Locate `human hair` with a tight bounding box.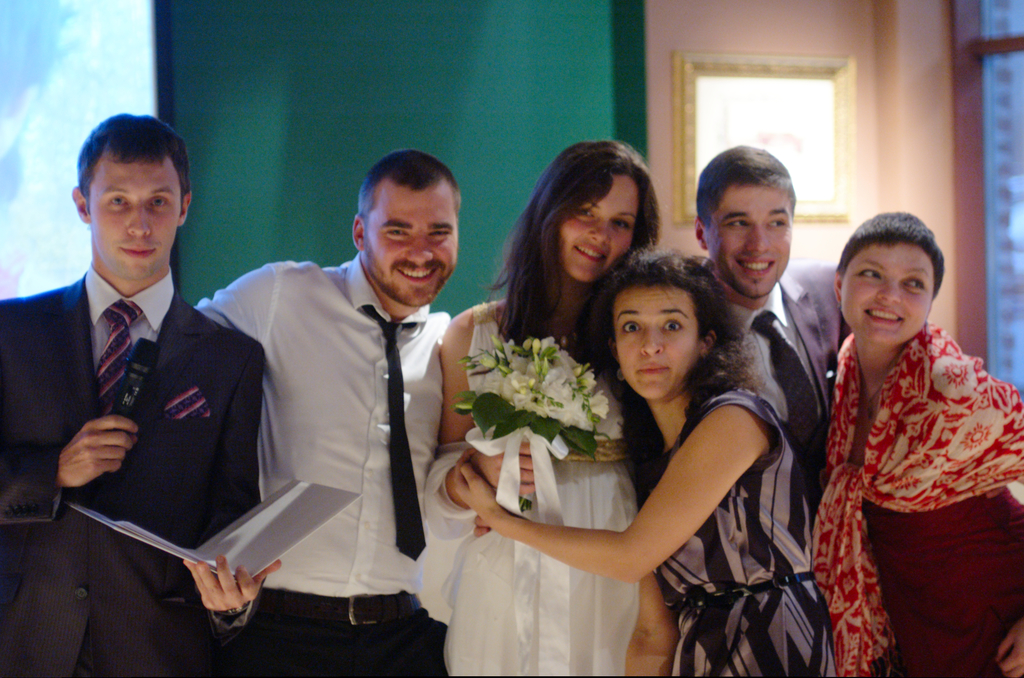
Rect(75, 111, 190, 219).
